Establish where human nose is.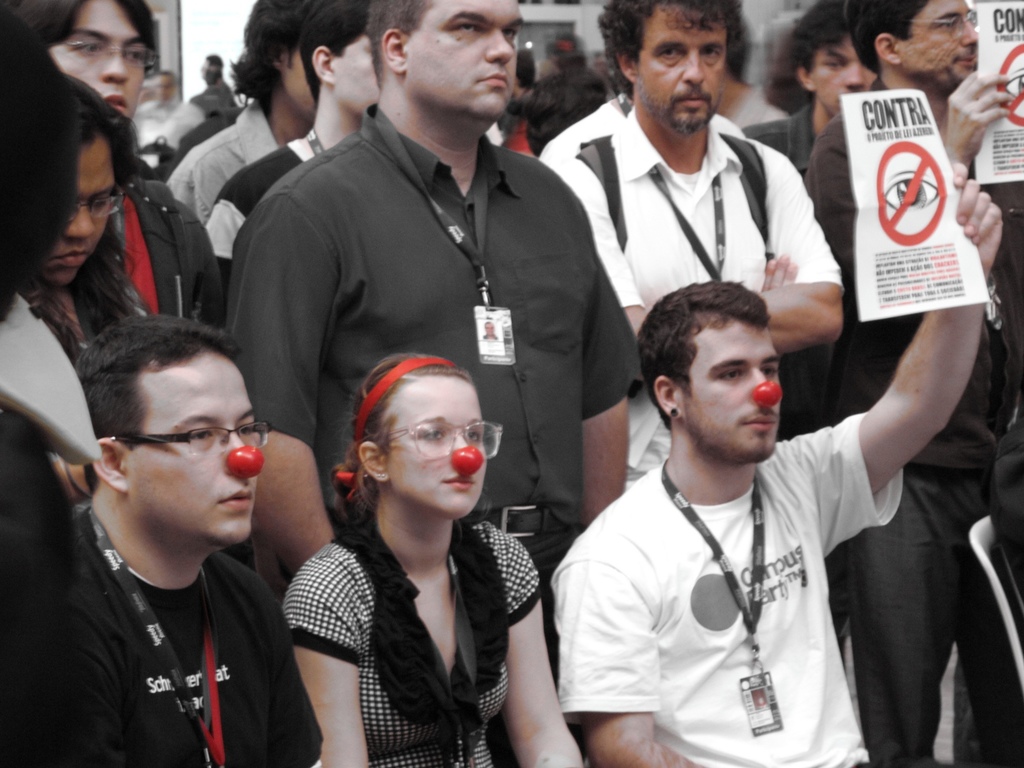
Established at left=843, top=60, right=864, bottom=92.
